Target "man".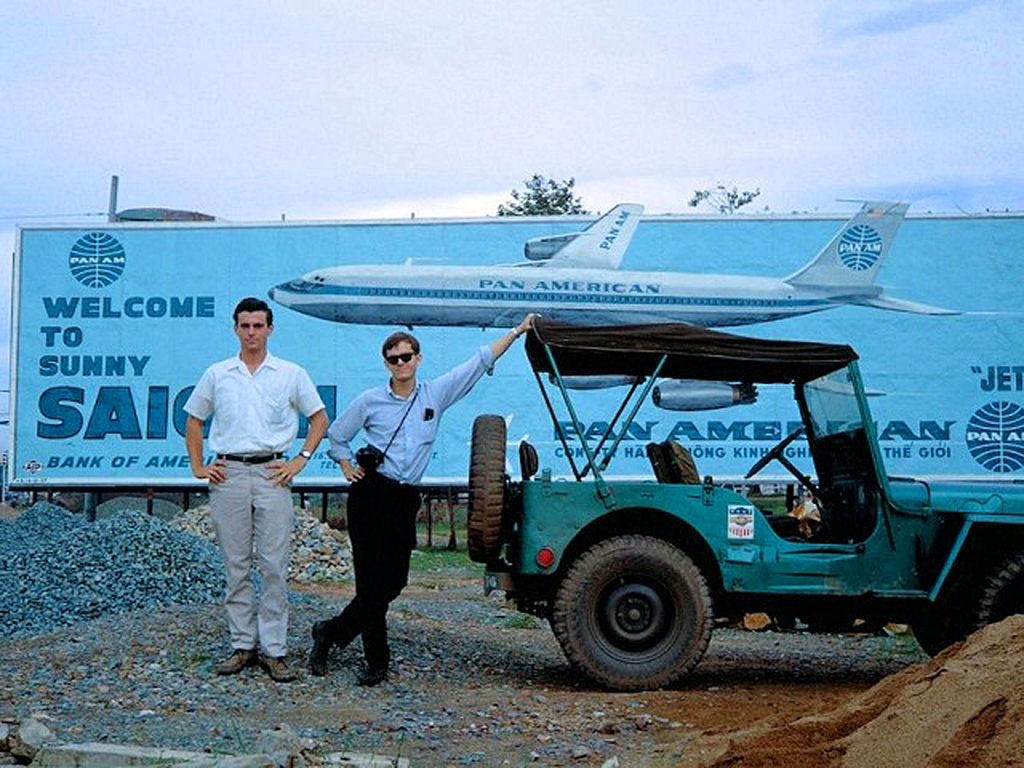
Target region: (302,311,548,689).
